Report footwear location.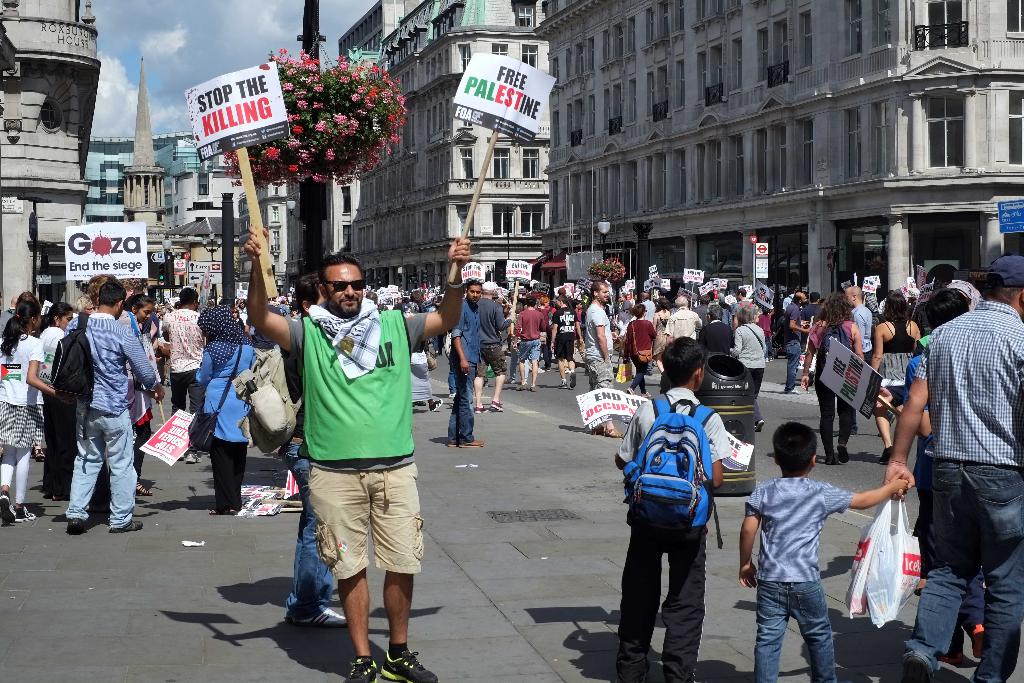
Report: crop(67, 513, 85, 534).
